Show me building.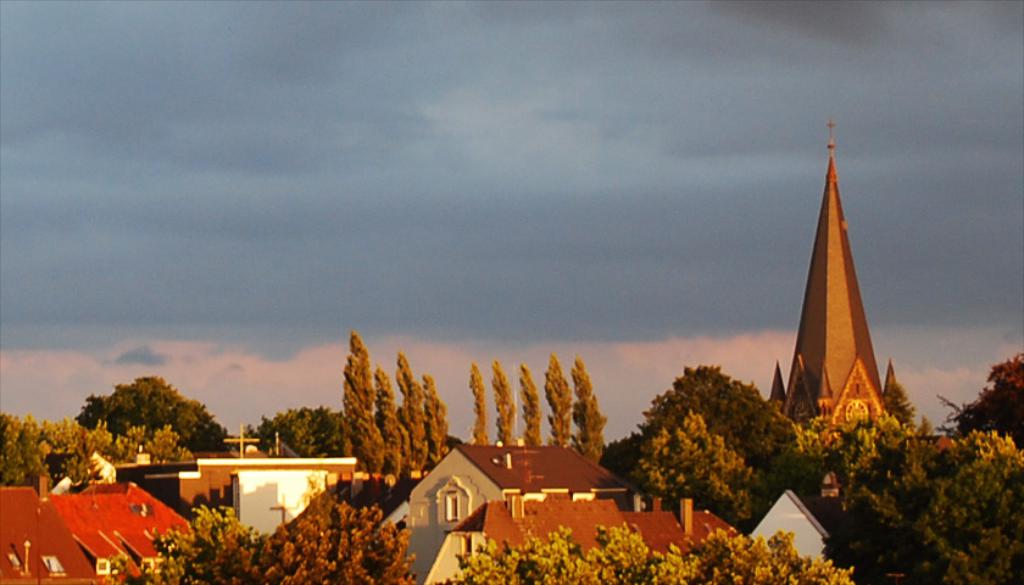
building is here: (x1=767, y1=126, x2=909, y2=447).
